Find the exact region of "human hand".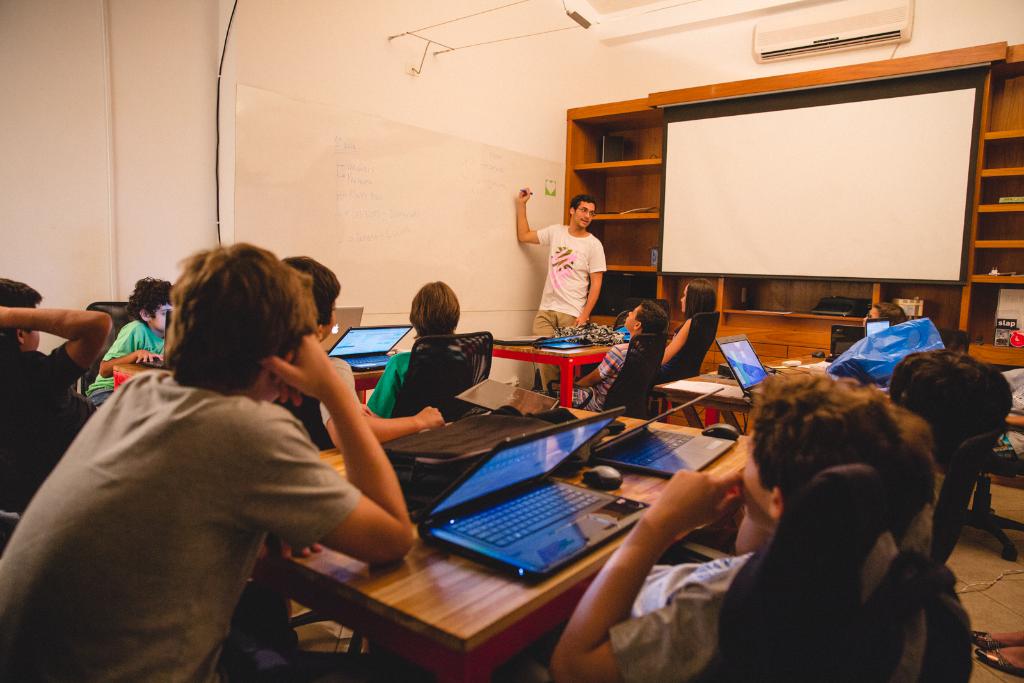
Exact region: <bbox>133, 347, 164, 365</bbox>.
